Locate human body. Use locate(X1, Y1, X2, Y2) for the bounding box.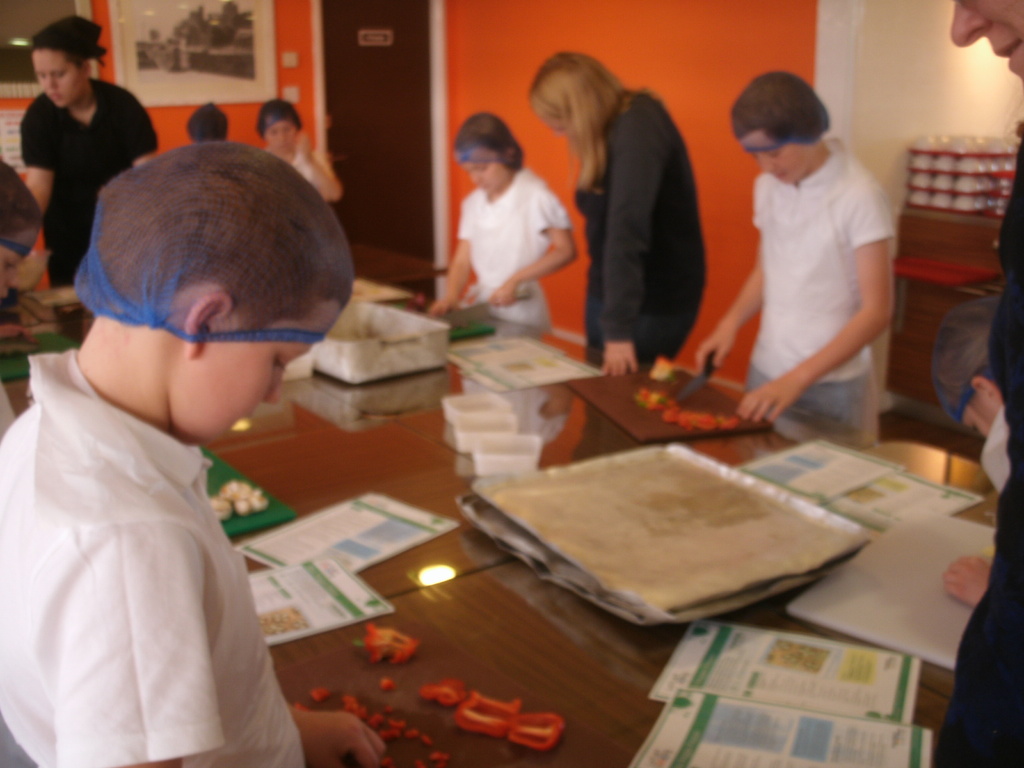
locate(930, 298, 1008, 490).
